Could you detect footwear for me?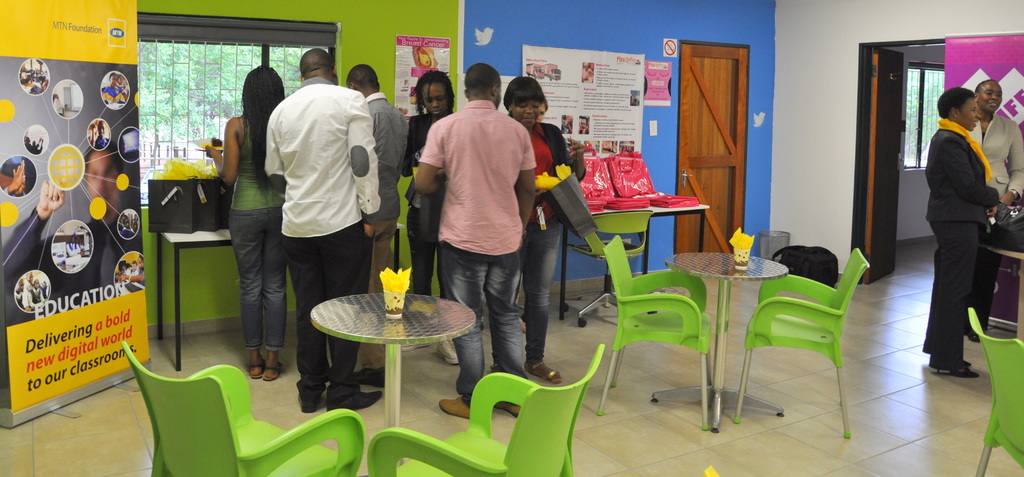
Detection result: 433:393:468:421.
